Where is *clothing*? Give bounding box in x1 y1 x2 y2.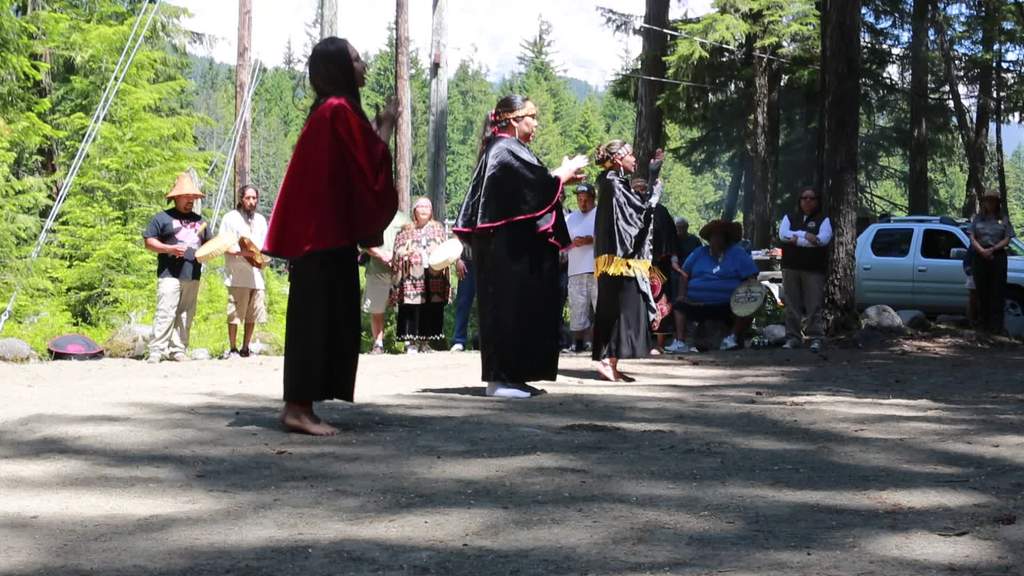
359 203 408 314.
